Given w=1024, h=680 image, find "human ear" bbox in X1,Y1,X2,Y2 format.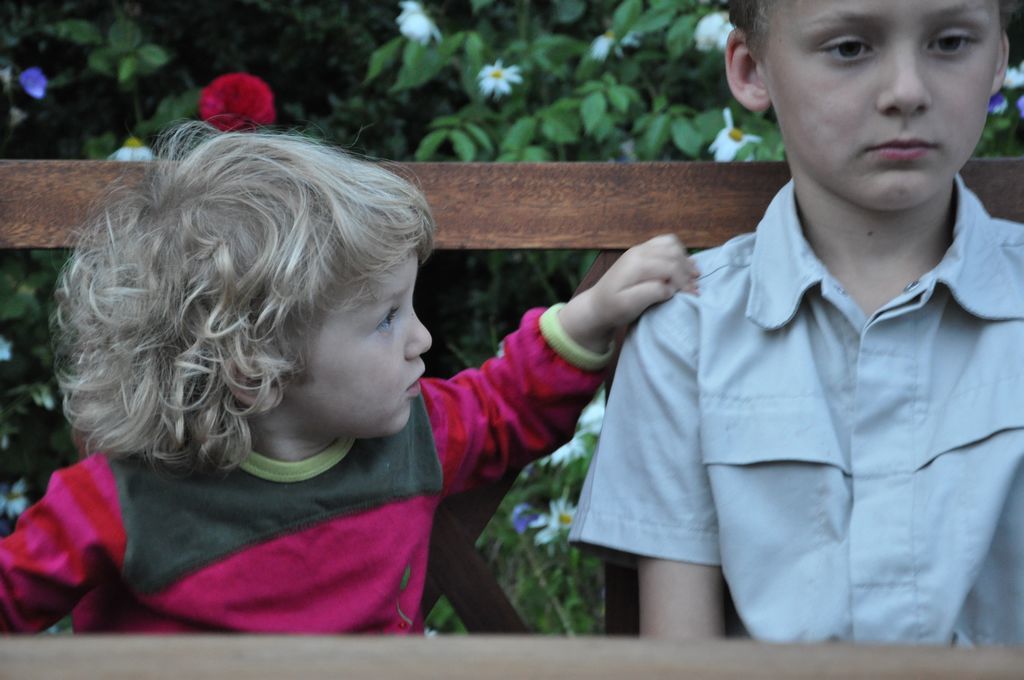
725,27,771,109.
